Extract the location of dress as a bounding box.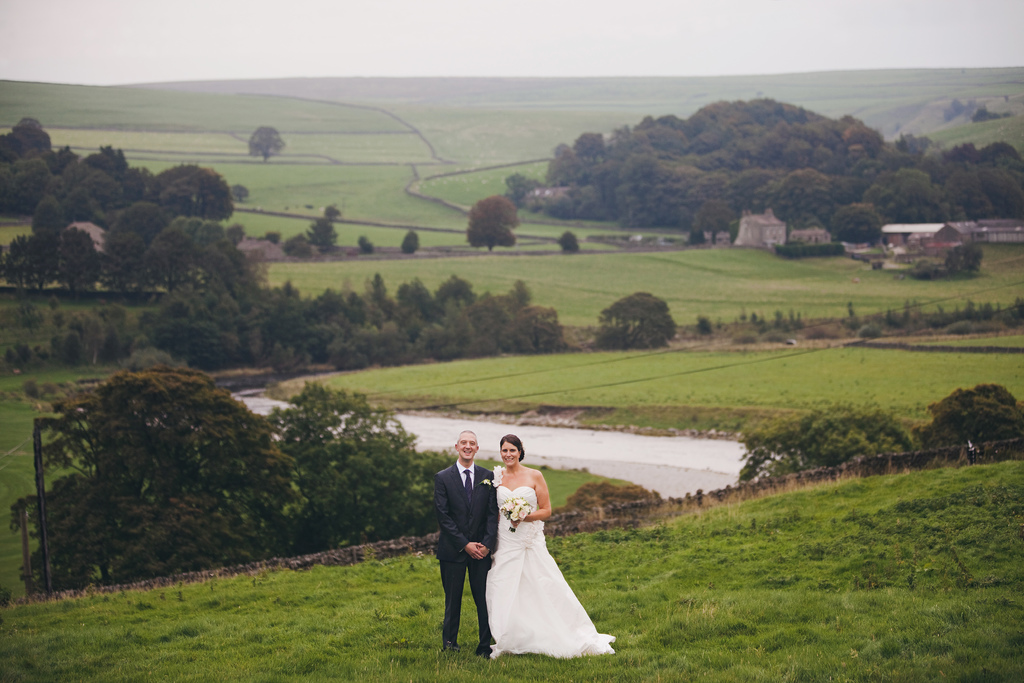
486, 463, 614, 661.
